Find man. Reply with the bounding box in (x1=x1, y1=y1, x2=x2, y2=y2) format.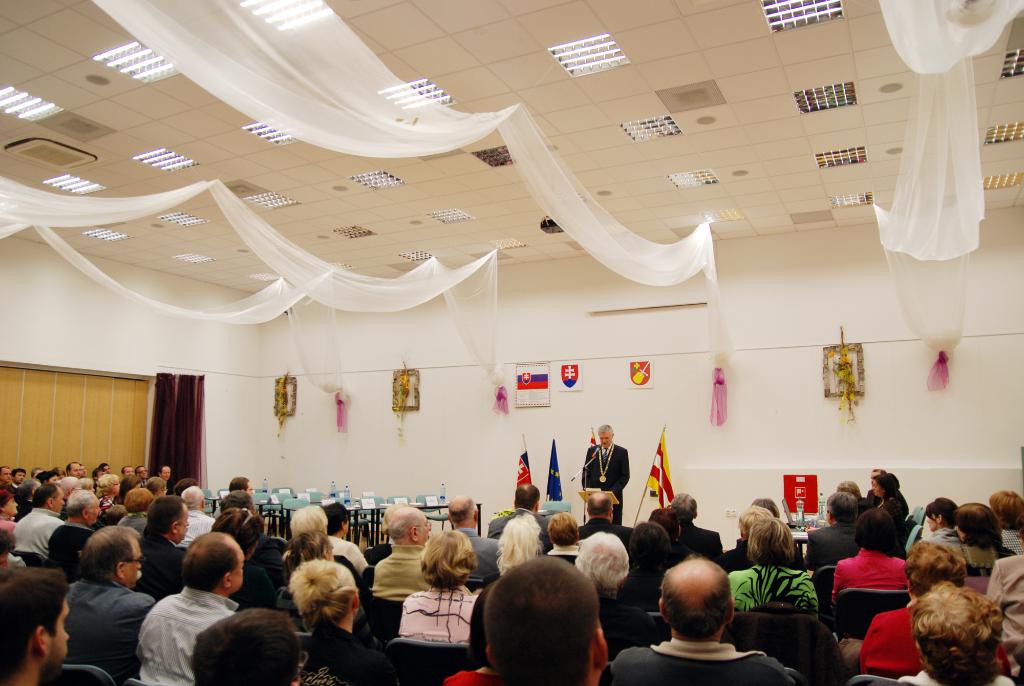
(x1=58, y1=528, x2=163, y2=685).
